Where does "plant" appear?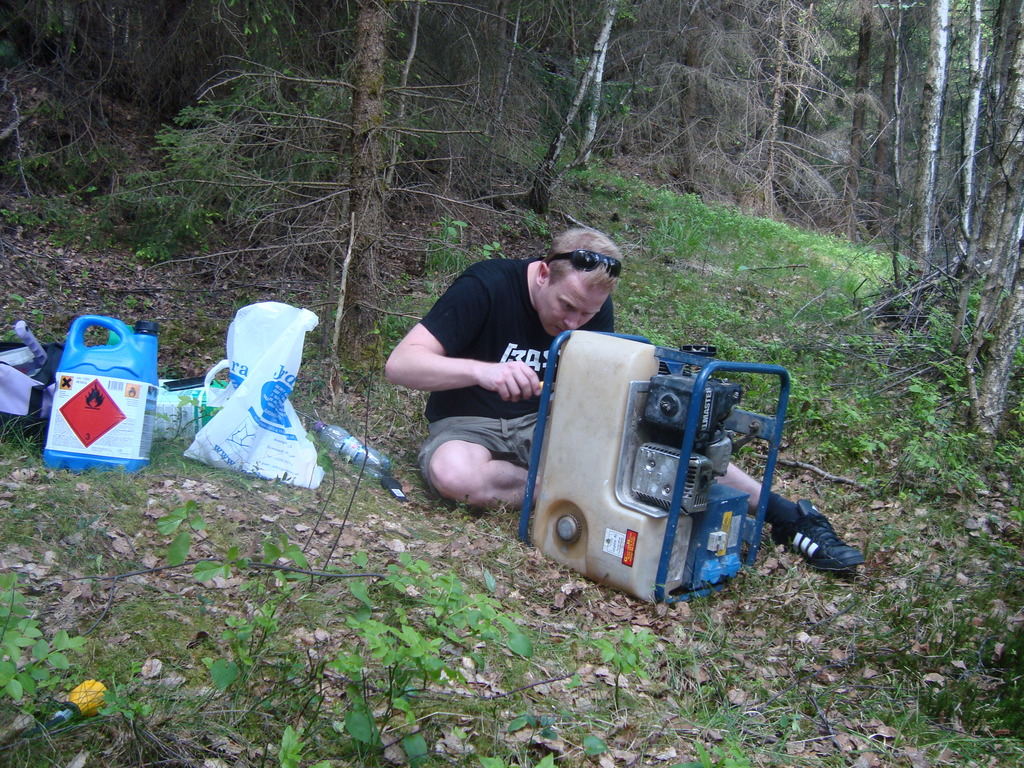
Appears at [x1=19, y1=209, x2=40, y2=228].
